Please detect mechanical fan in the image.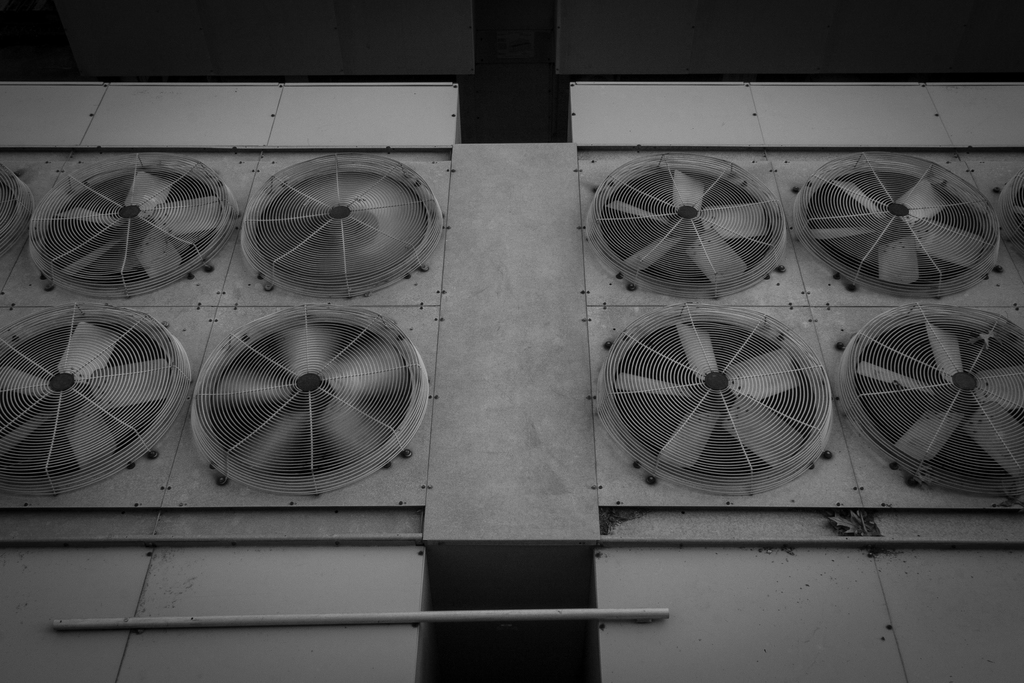
[left=791, top=151, right=1005, bottom=304].
